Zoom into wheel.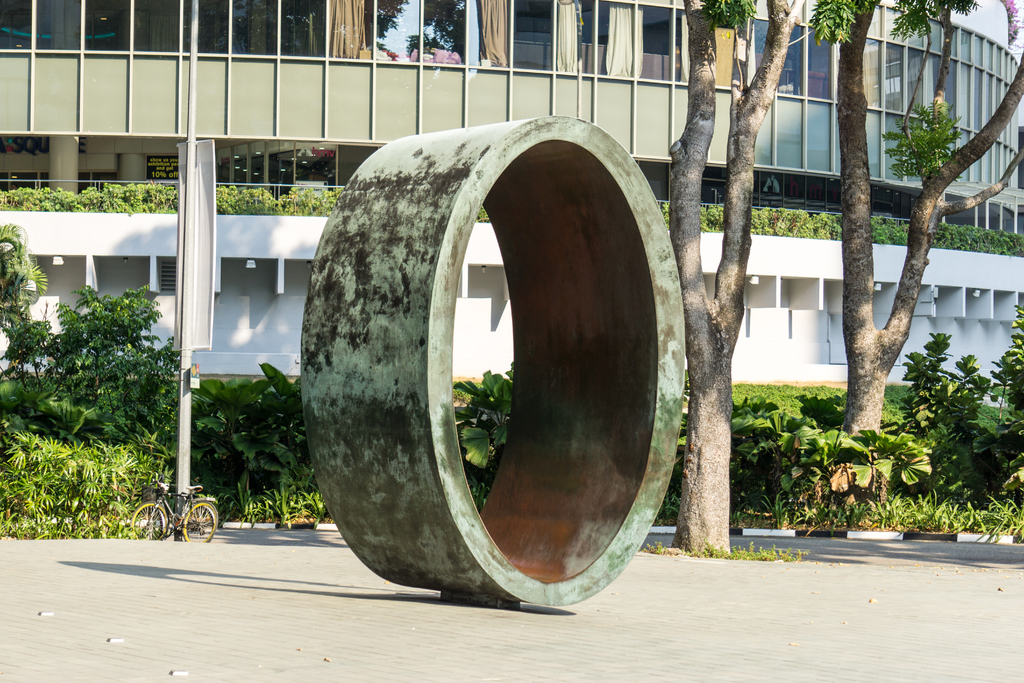
Zoom target: [left=129, top=500, right=166, bottom=538].
